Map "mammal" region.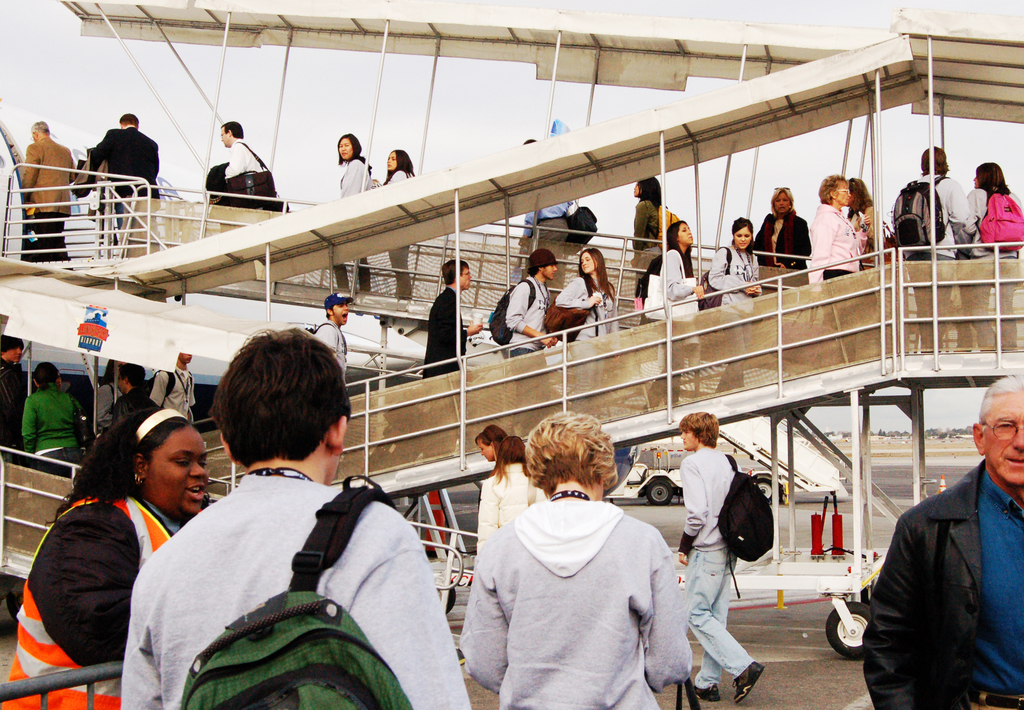
Mapped to bbox(19, 355, 82, 468).
